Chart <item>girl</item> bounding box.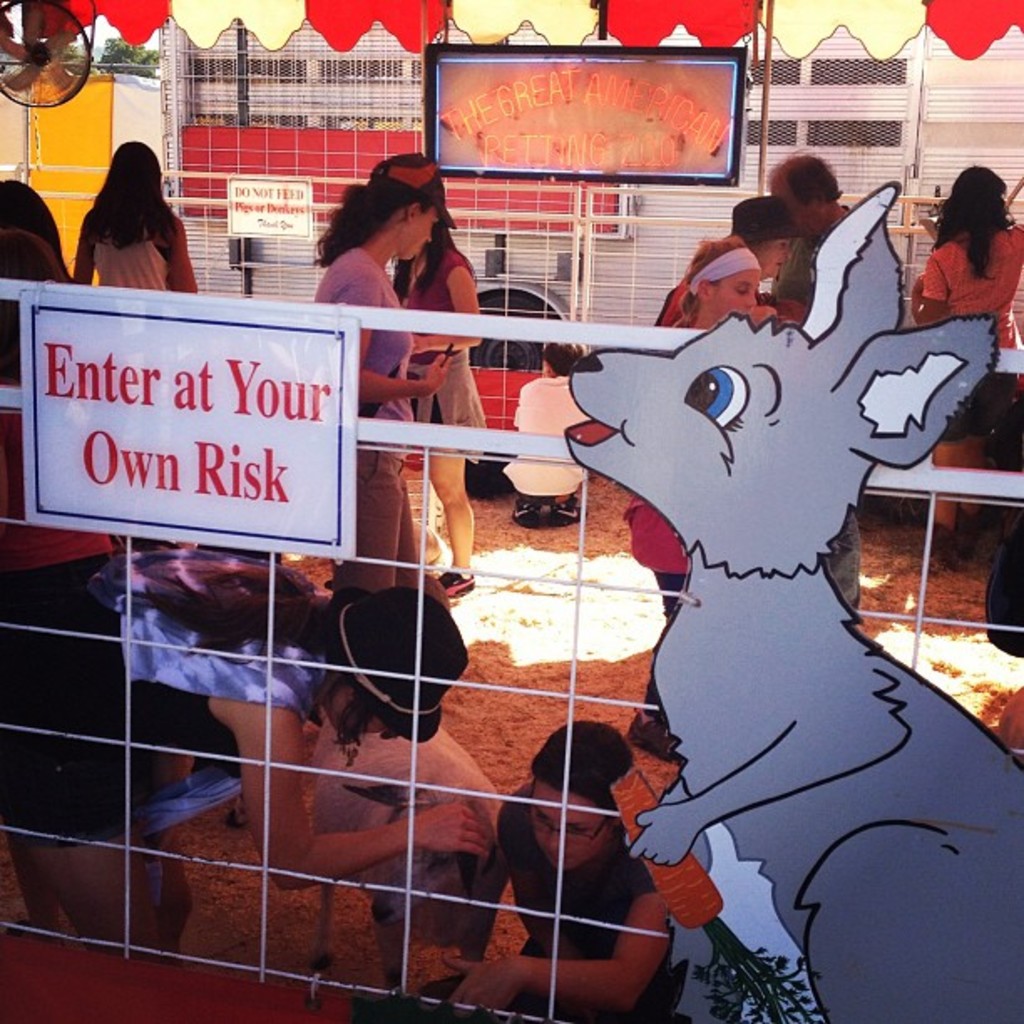
Charted: 910 161 1022 572.
